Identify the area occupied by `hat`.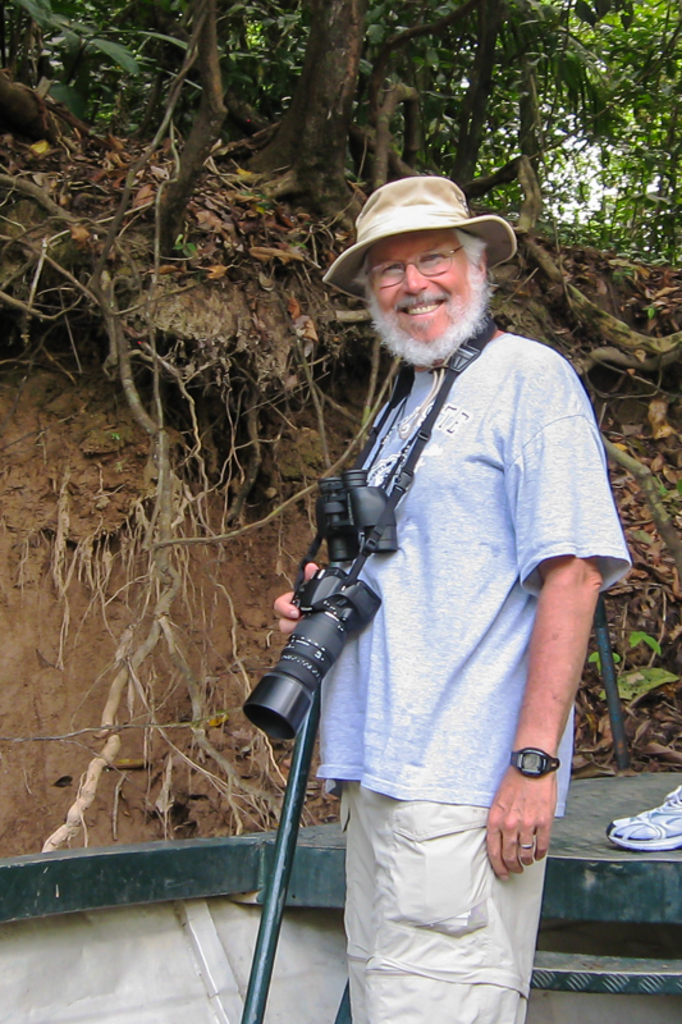
Area: BBox(322, 174, 516, 303).
